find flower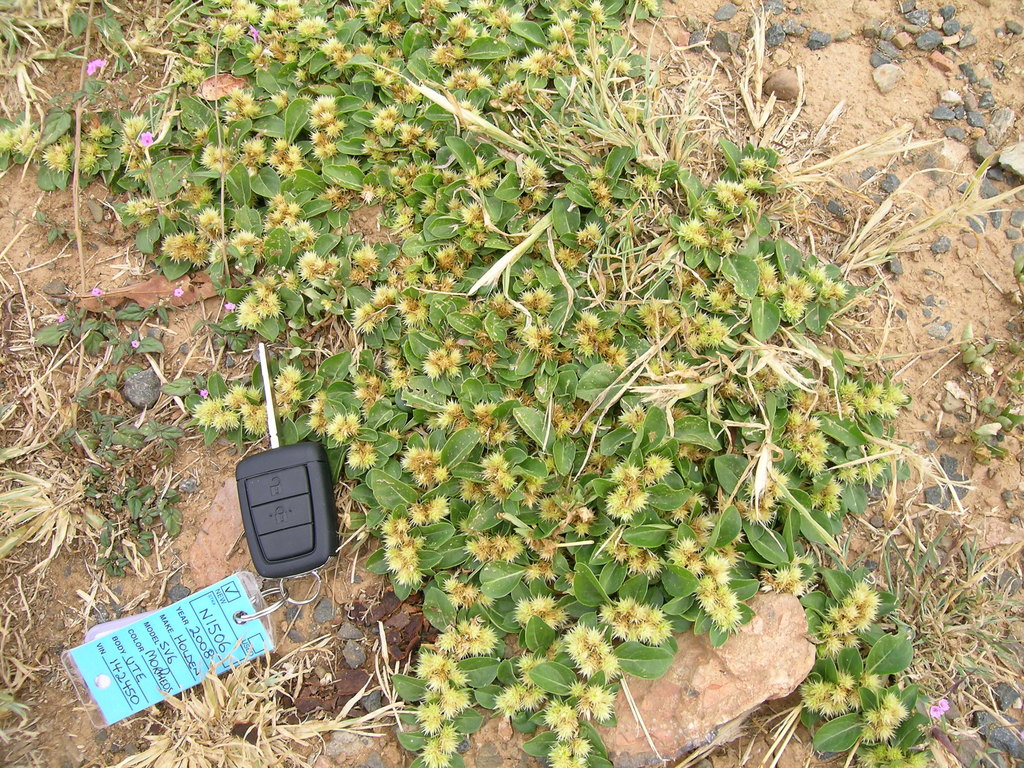
{"x1": 936, "y1": 696, "x2": 949, "y2": 713}
